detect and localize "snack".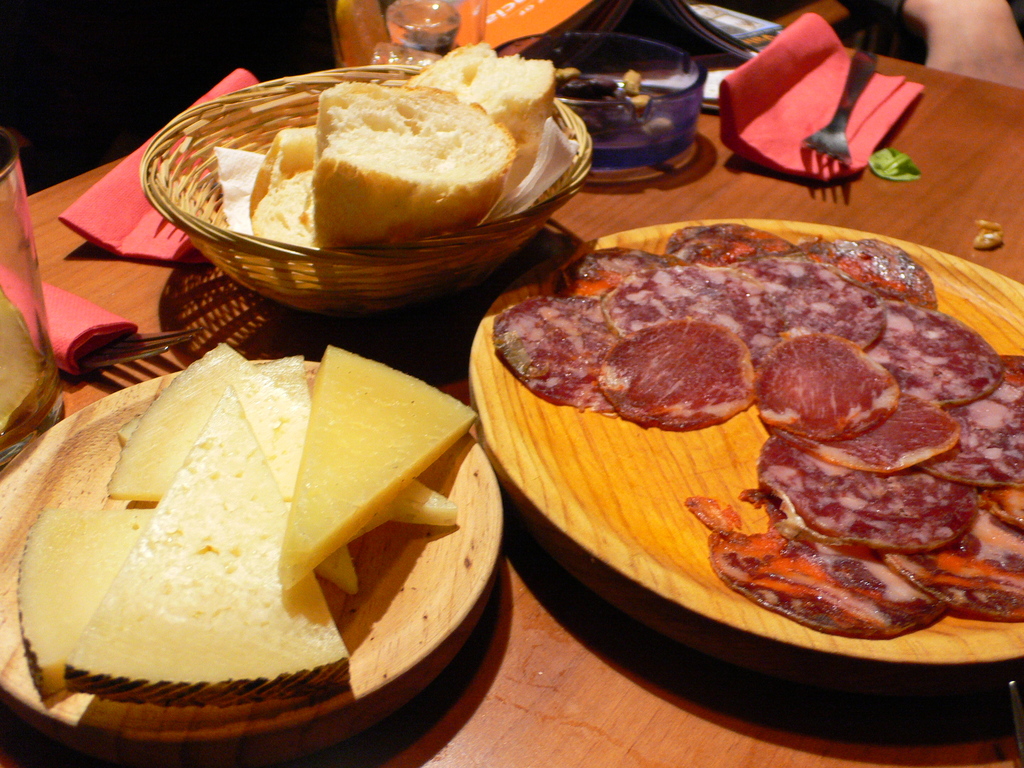
Localized at Rect(243, 128, 308, 251).
